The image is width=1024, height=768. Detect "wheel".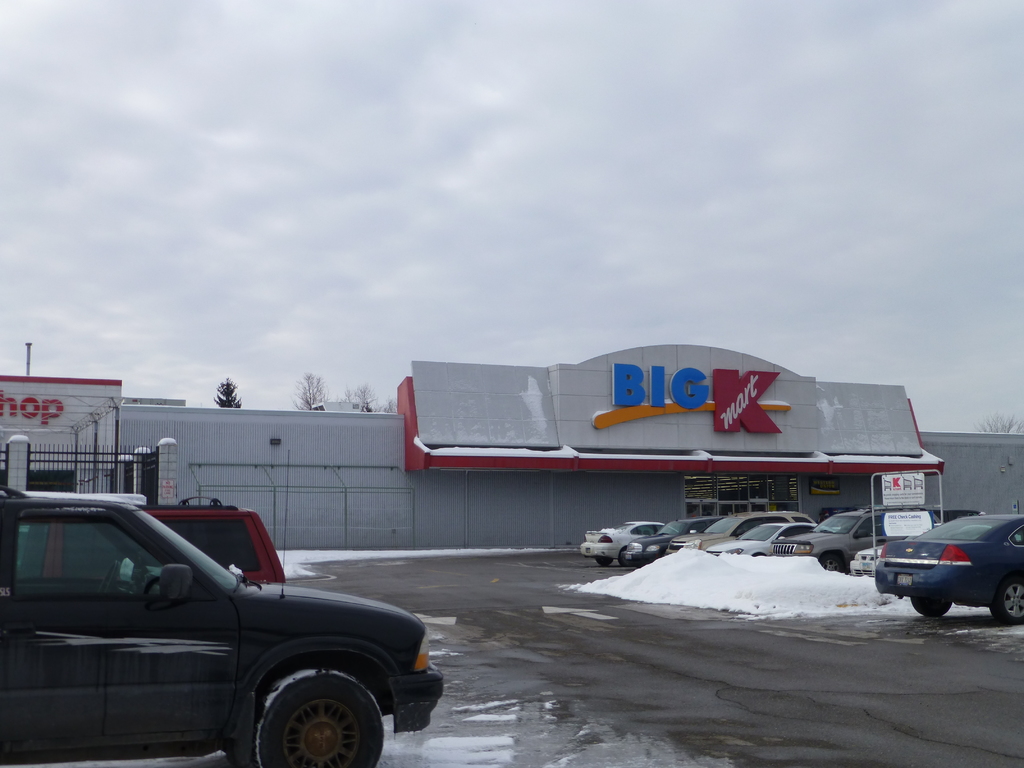
Detection: locate(821, 554, 851, 575).
